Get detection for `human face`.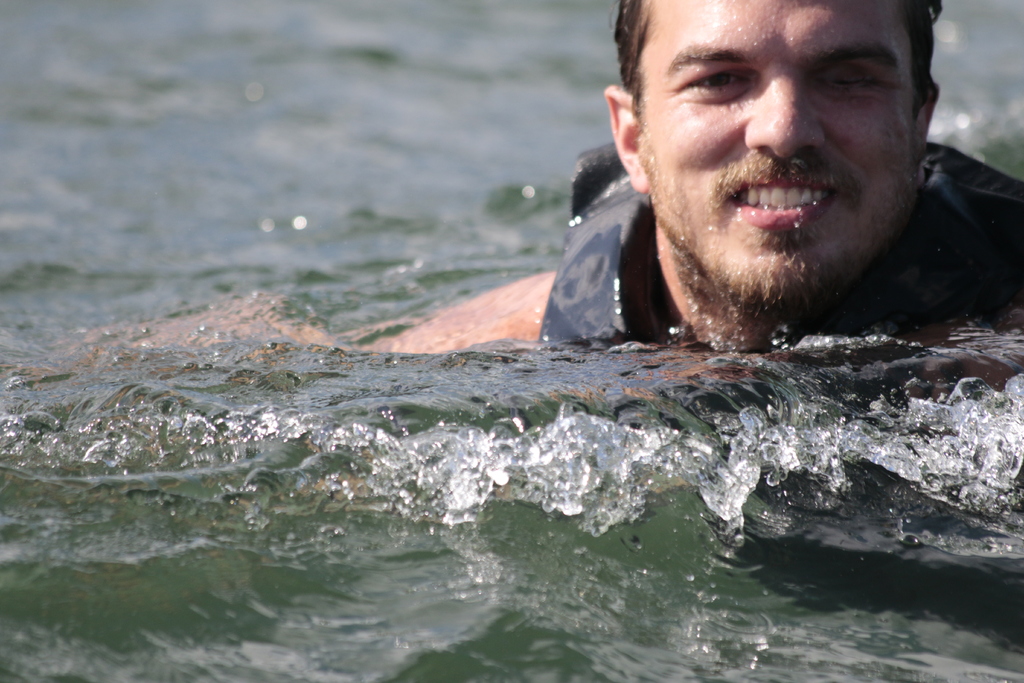
Detection: 634/0/922/320.
